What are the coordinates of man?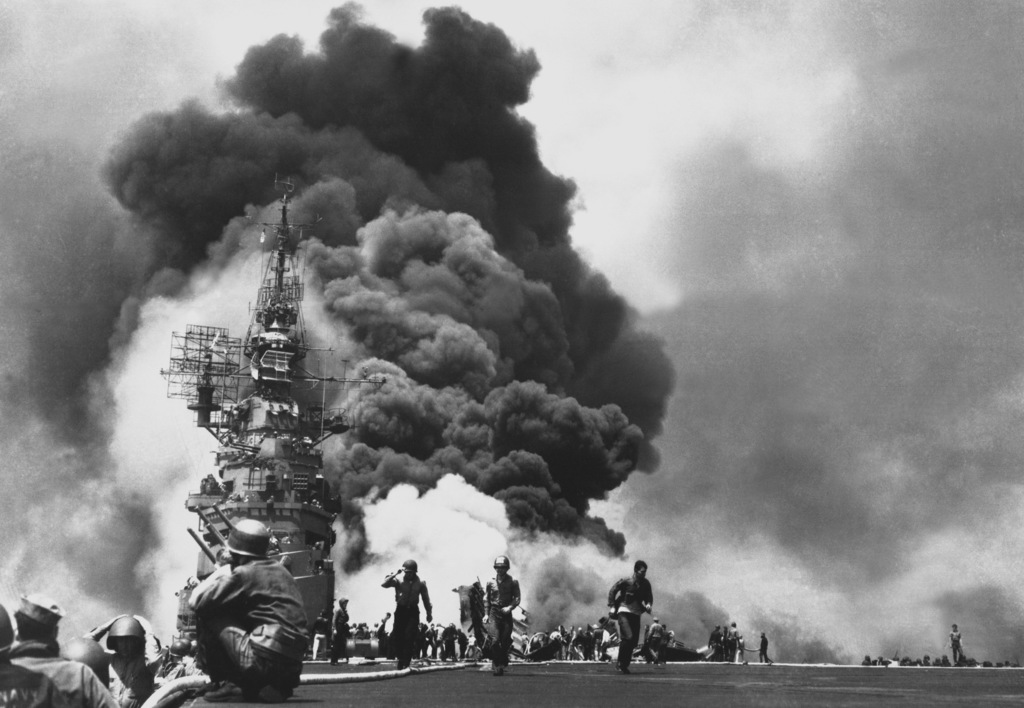
{"x1": 380, "y1": 559, "x2": 432, "y2": 668}.
